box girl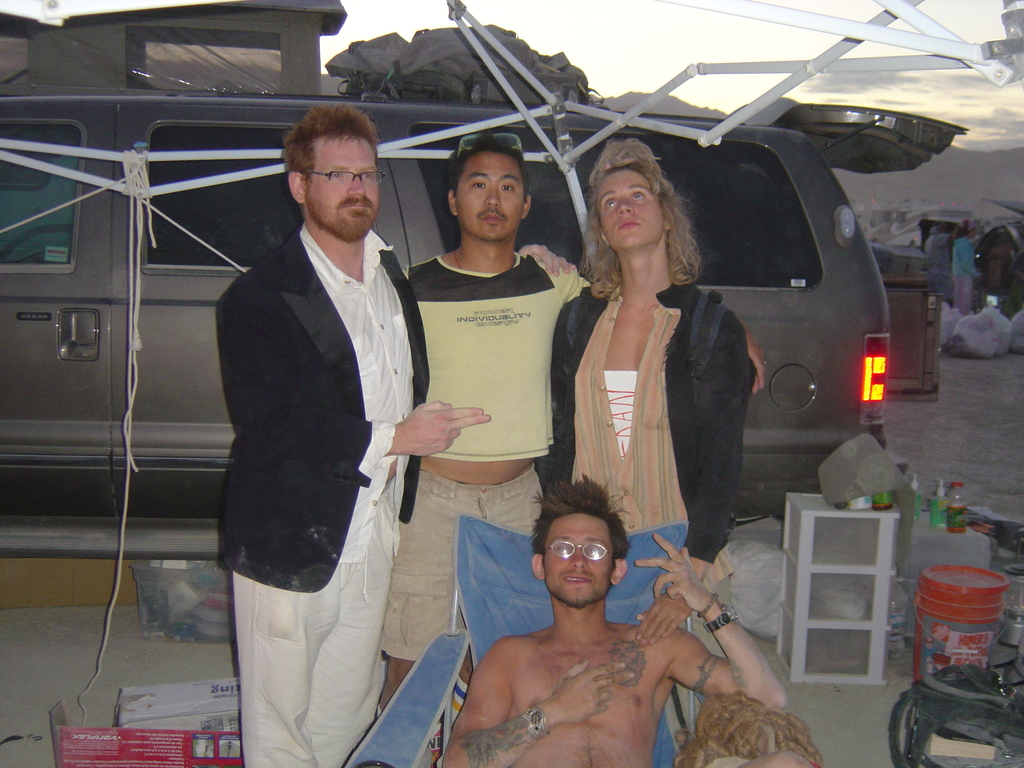
pyautogui.locateOnScreen(538, 138, 751, 767)
